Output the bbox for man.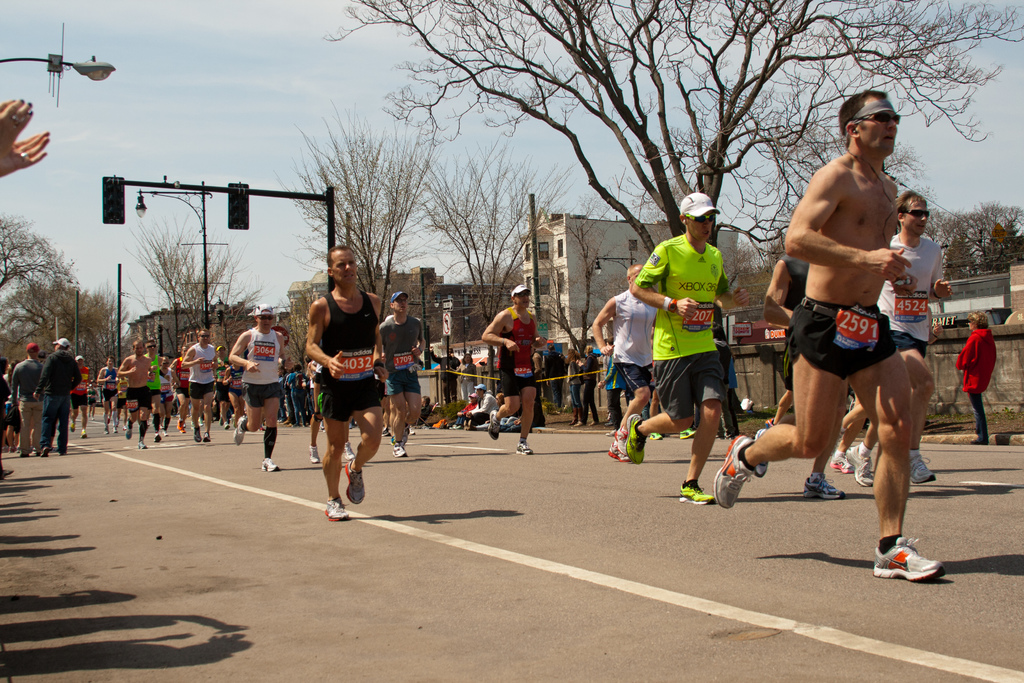
crop(33, 338, 83, 456).
